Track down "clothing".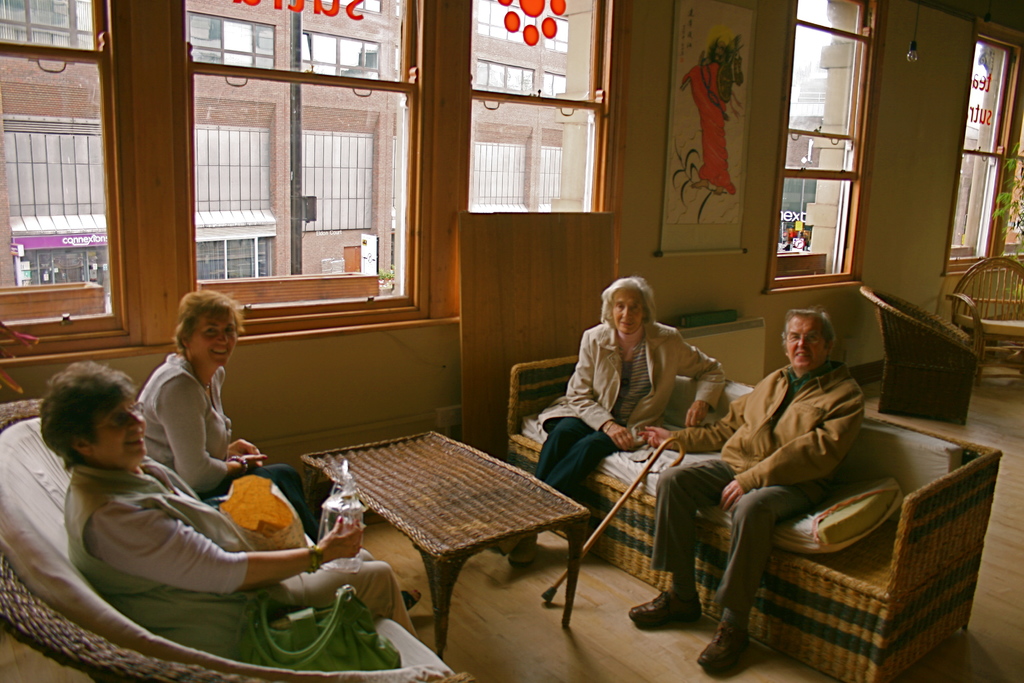
Tracked to box=[648, 358, 864, 616].
